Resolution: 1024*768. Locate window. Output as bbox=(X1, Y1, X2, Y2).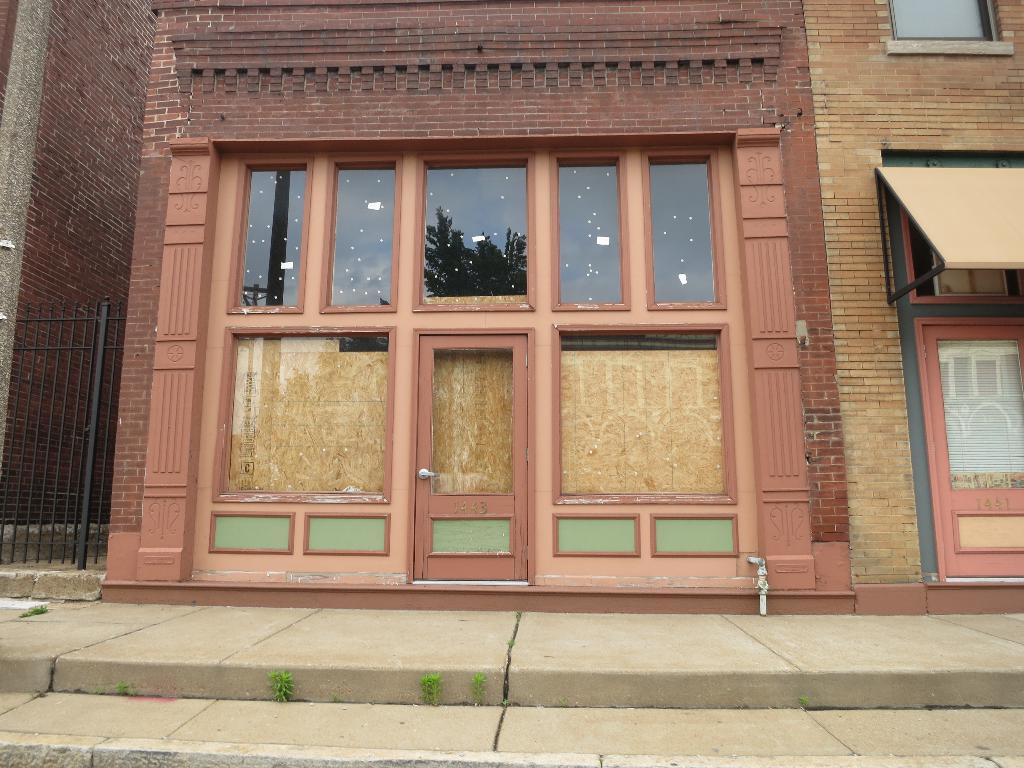
bbox=(884, 0, 1015, 58).
